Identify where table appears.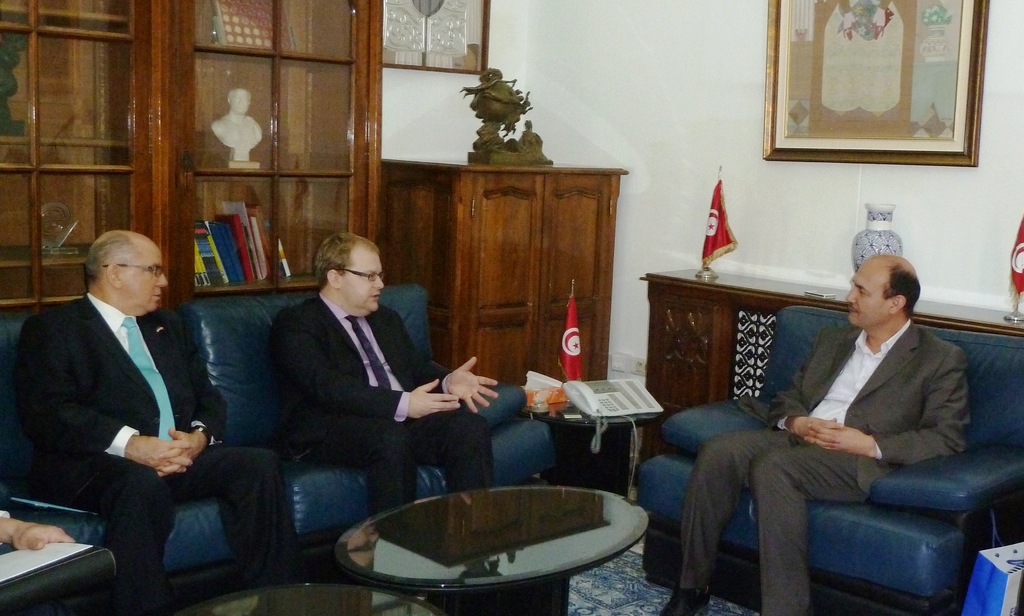
Appears at (left=178, top=582, right=438, bottom=615).
